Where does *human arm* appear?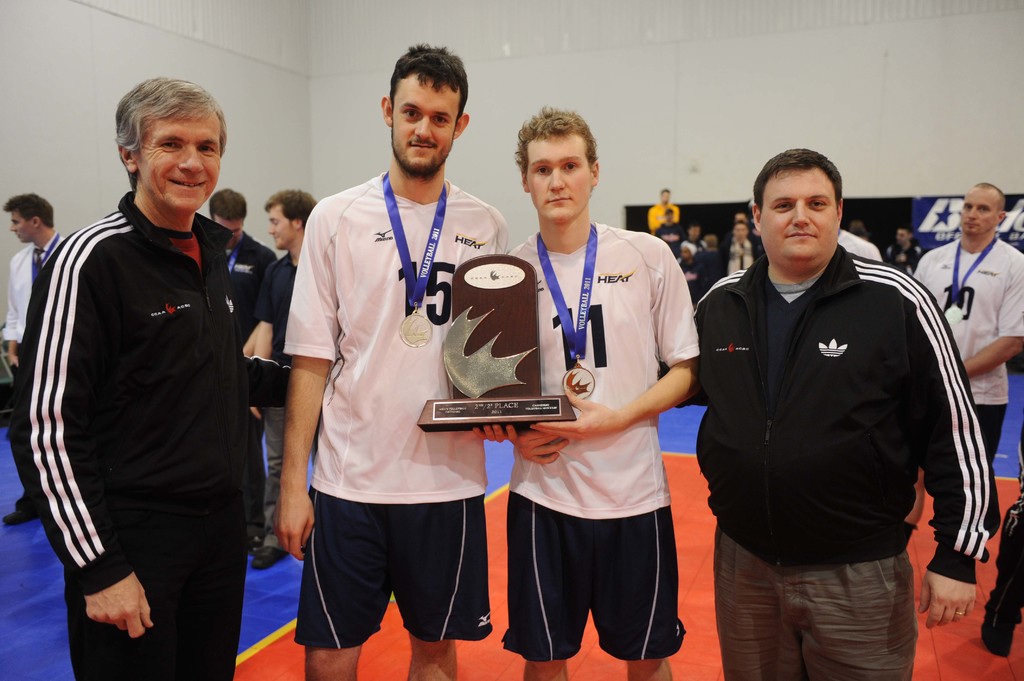
Appears at bbox=[534, 235, 703, 445].
